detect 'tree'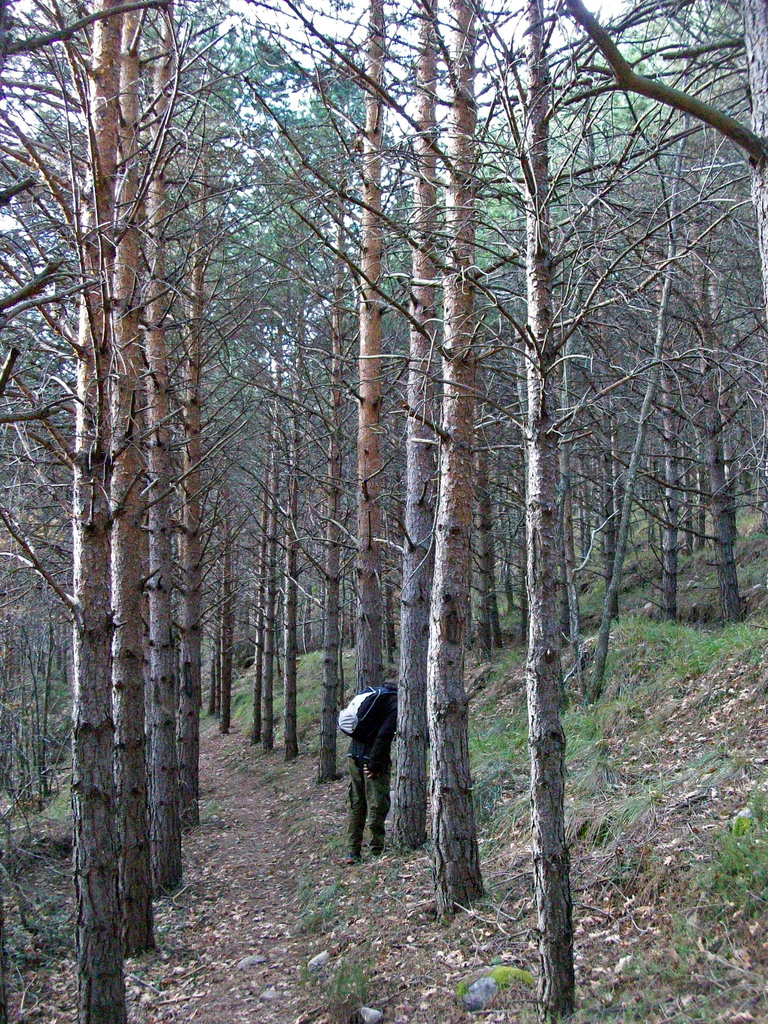
left=236, top=0, right=292, bottom=758
